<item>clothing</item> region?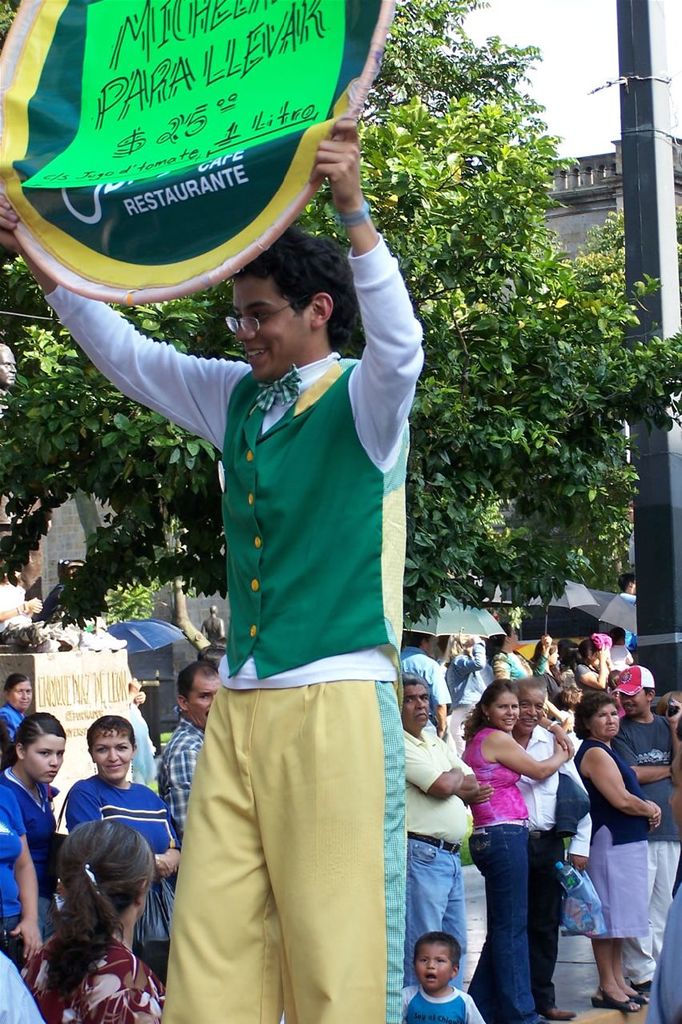
(x1=136, y1=722, x2=208, y2=844)
